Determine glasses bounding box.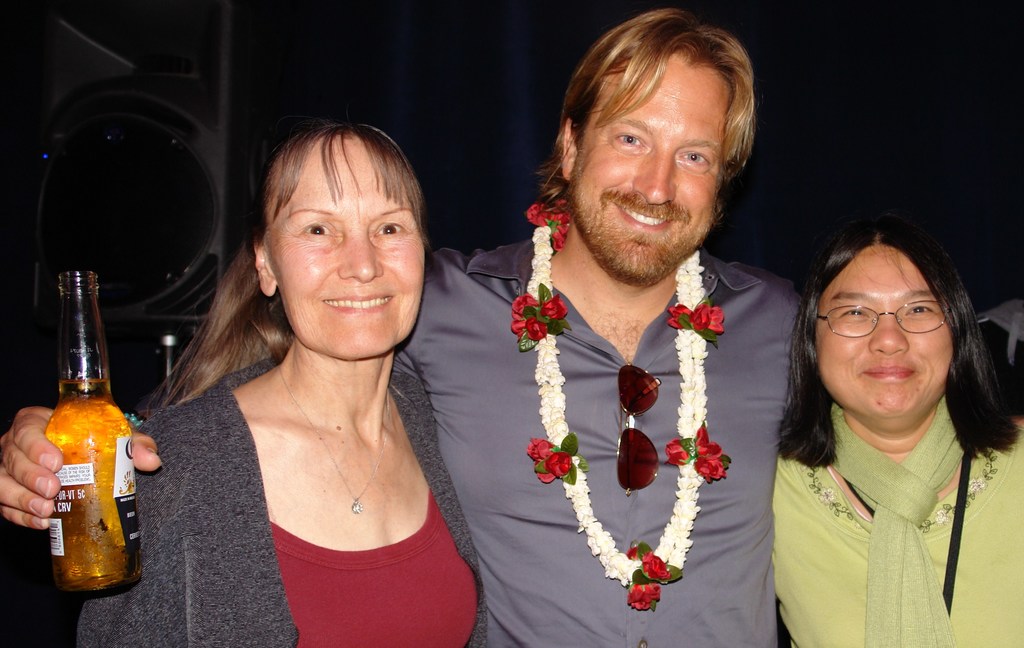
Determined: box=[802, 303, 957, 337].
